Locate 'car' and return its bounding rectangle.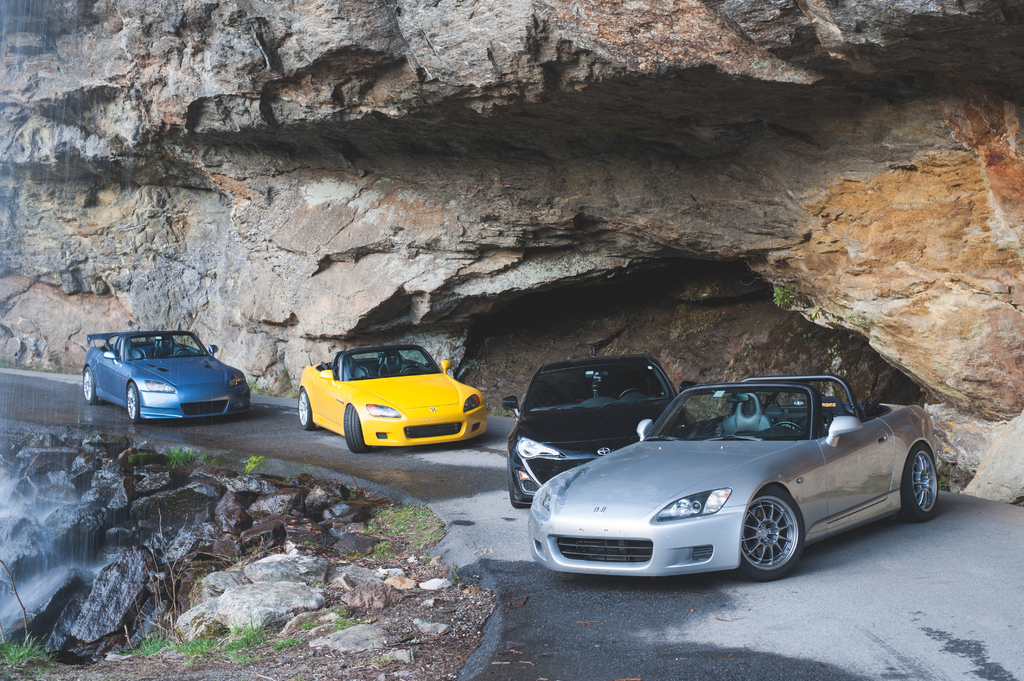
(x1=528, y1=369, x2=938, y2=590).
